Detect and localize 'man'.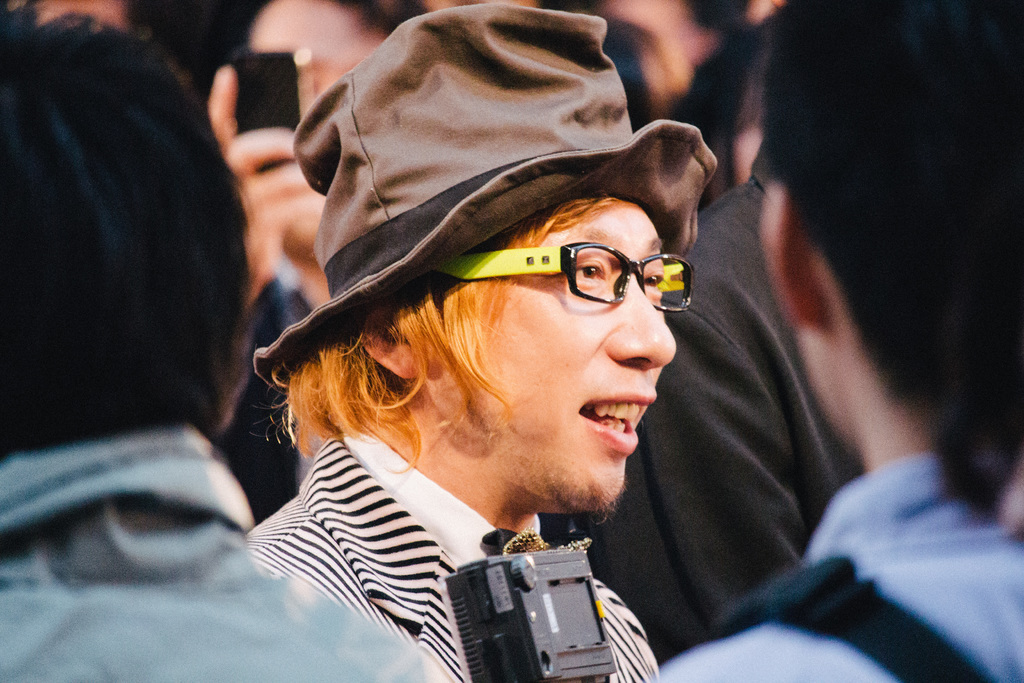
Localized at left=646, top=0, right=1023, bottom=682.
